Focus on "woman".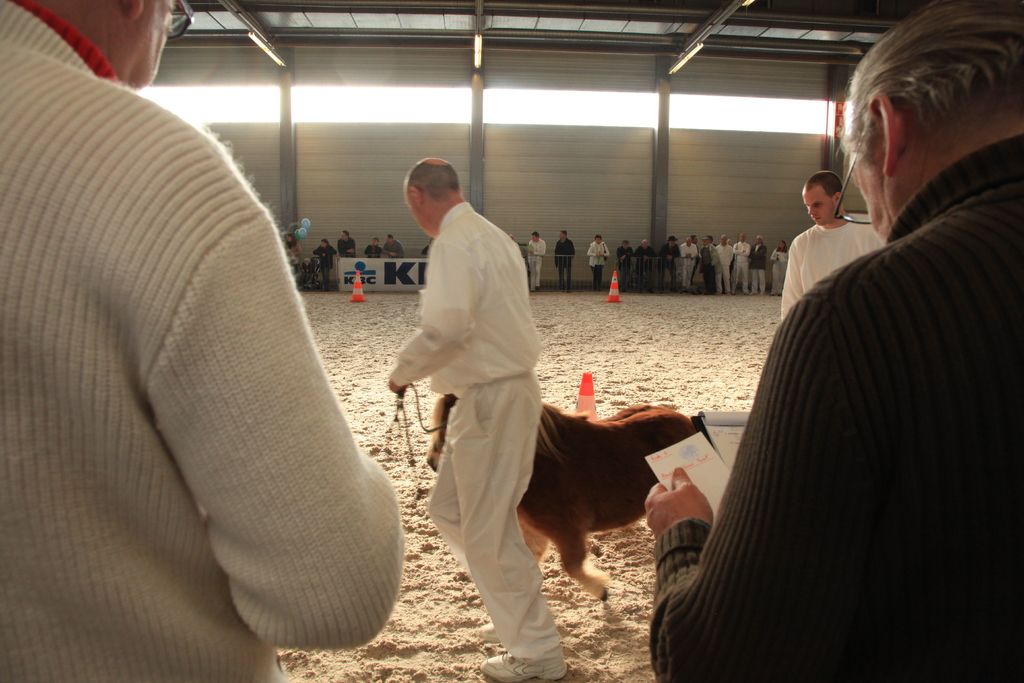
Focused at 284 233 301 288.
